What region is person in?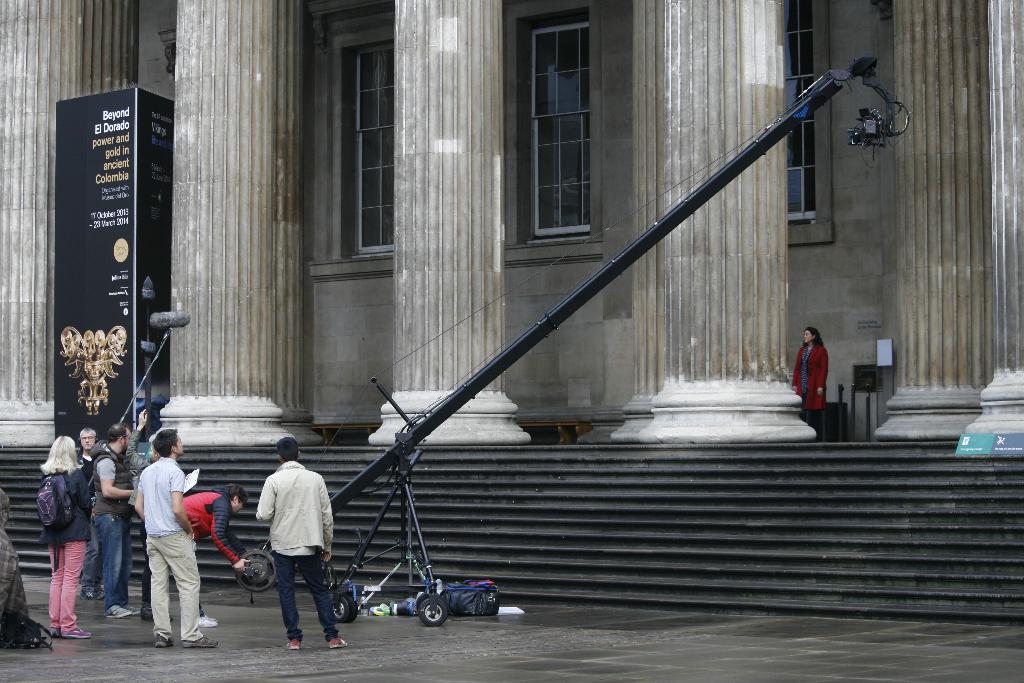
[left=179, top=484, right=252, bottom=624].
